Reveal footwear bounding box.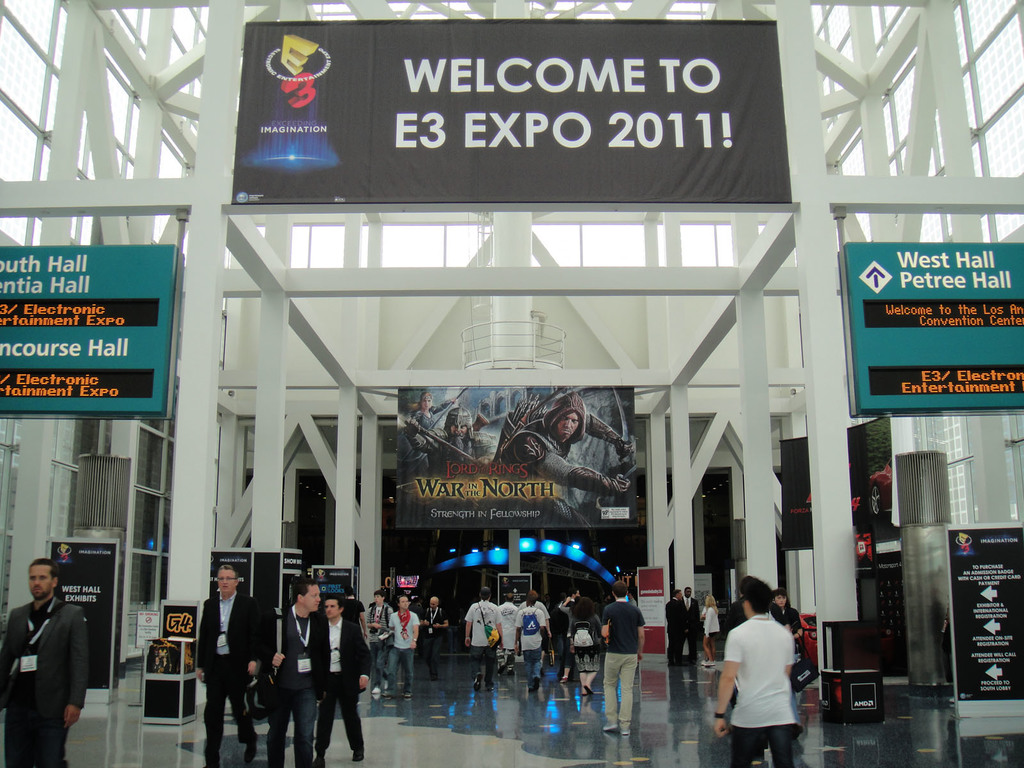
Revealed: (381, 693, 390, 701).
